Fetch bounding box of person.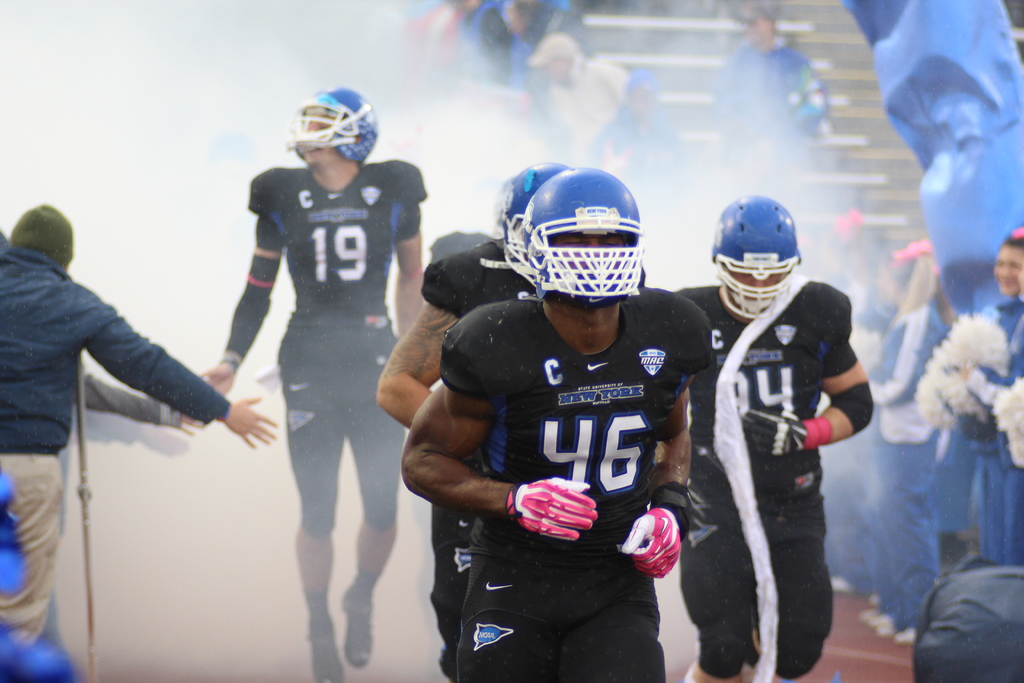
Bbox: <box>681,197,868,682</box>.
